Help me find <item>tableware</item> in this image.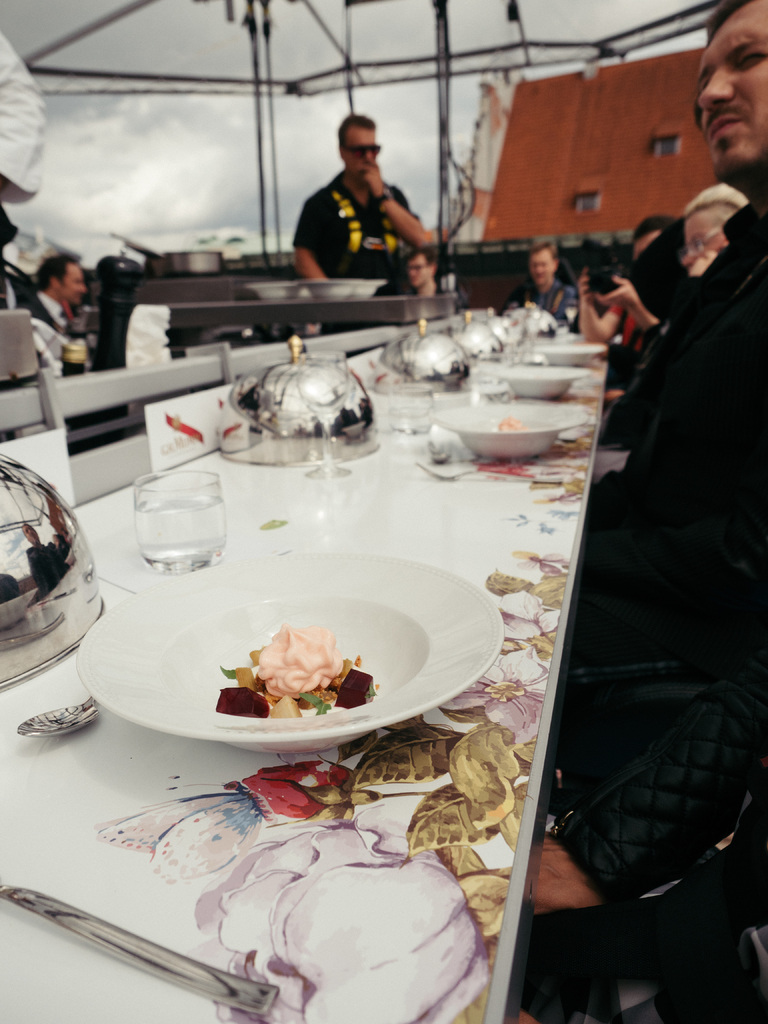
Found it: {"x1": 60, "y1": 532, "x2": 515, "y2": 760}.
